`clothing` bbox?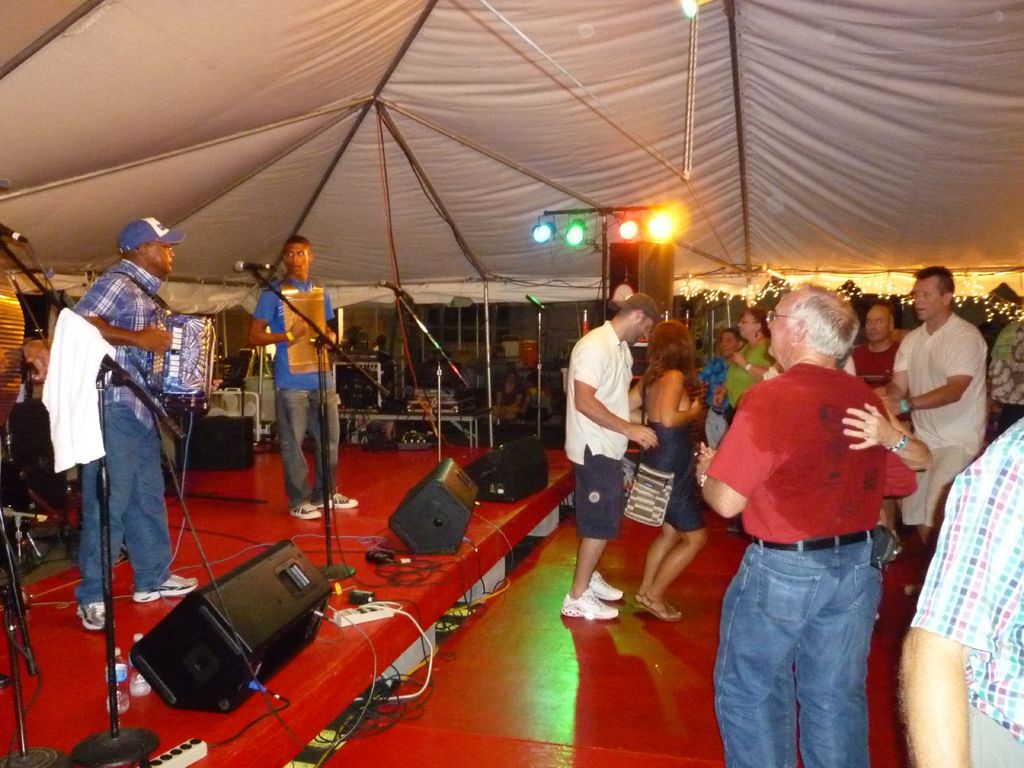
(x1=705, y1=363, x2=921, y2=767)
